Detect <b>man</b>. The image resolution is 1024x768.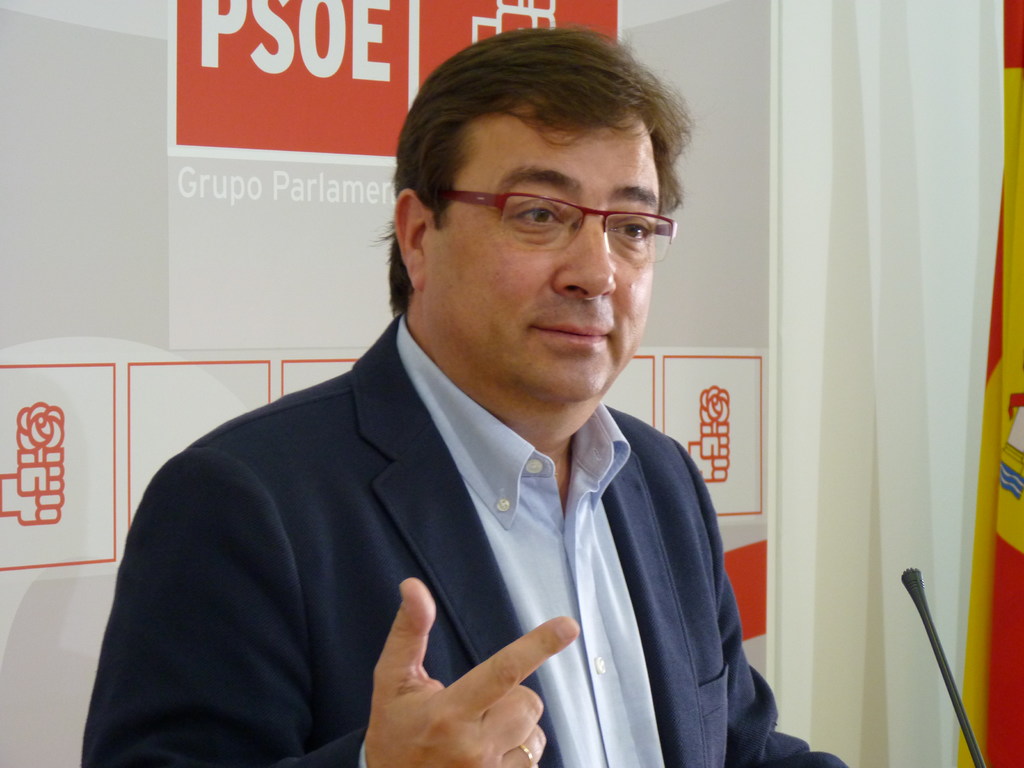
81,26,848,767.
